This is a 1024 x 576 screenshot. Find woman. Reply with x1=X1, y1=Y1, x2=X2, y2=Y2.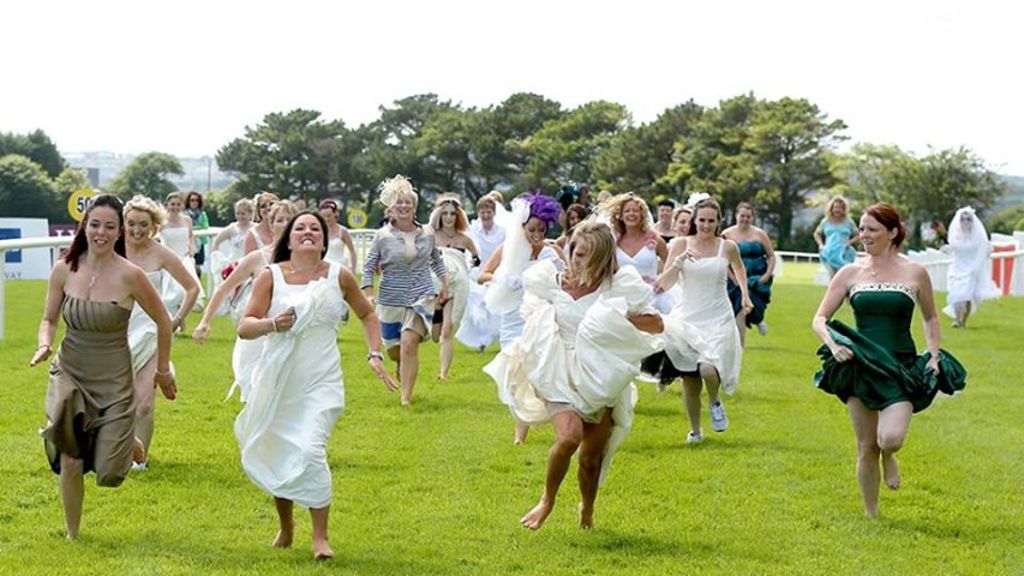
x1=597, y1=193, x2=666, y2=391.
